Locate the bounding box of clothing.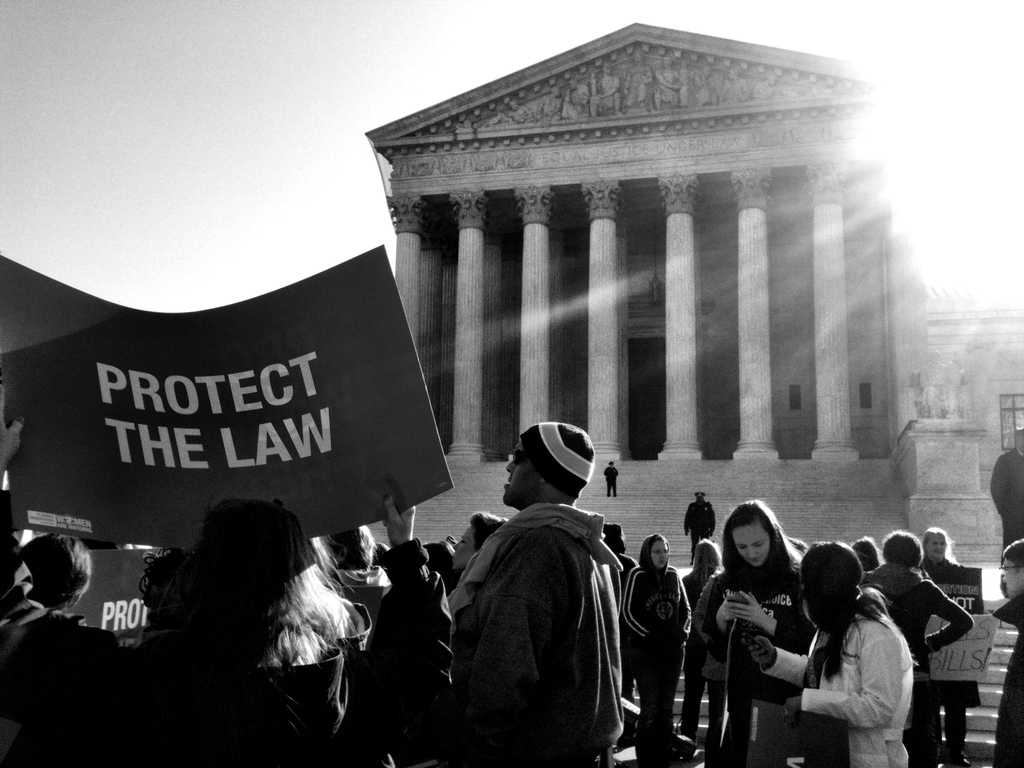
Bounding box: [x1=0, y1=490, x2=447, y2=767].
